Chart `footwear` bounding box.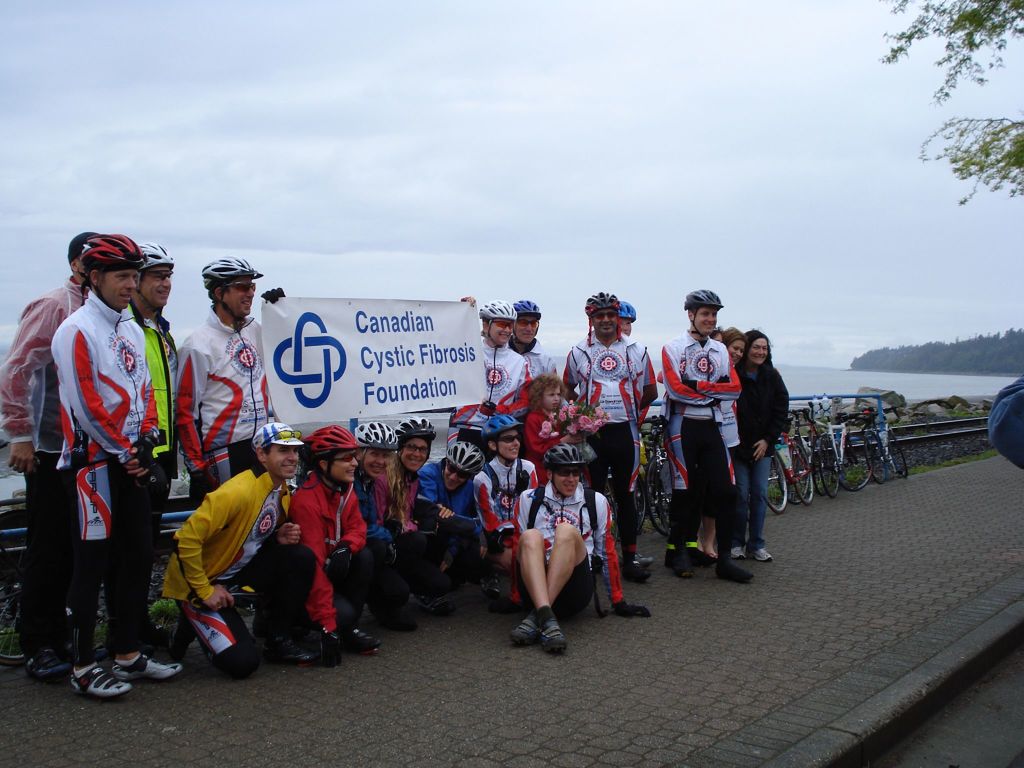
Charted: (107, 653, 188, 678).
